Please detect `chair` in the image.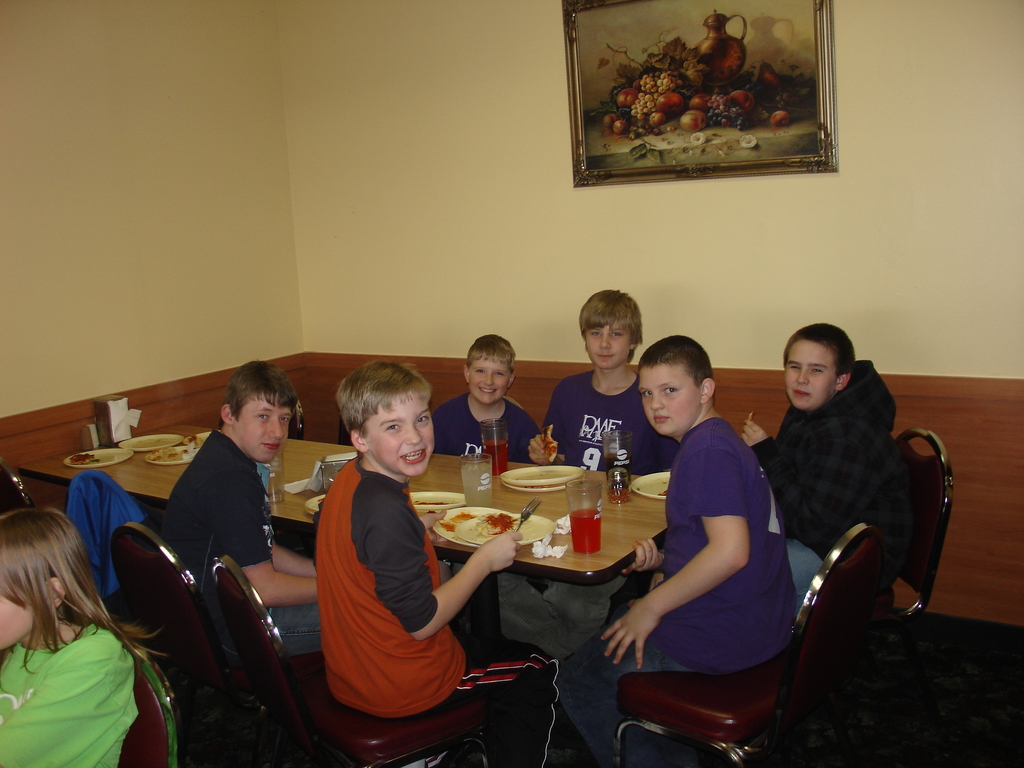
(left=586, top=475, right=868, bottom=767).
